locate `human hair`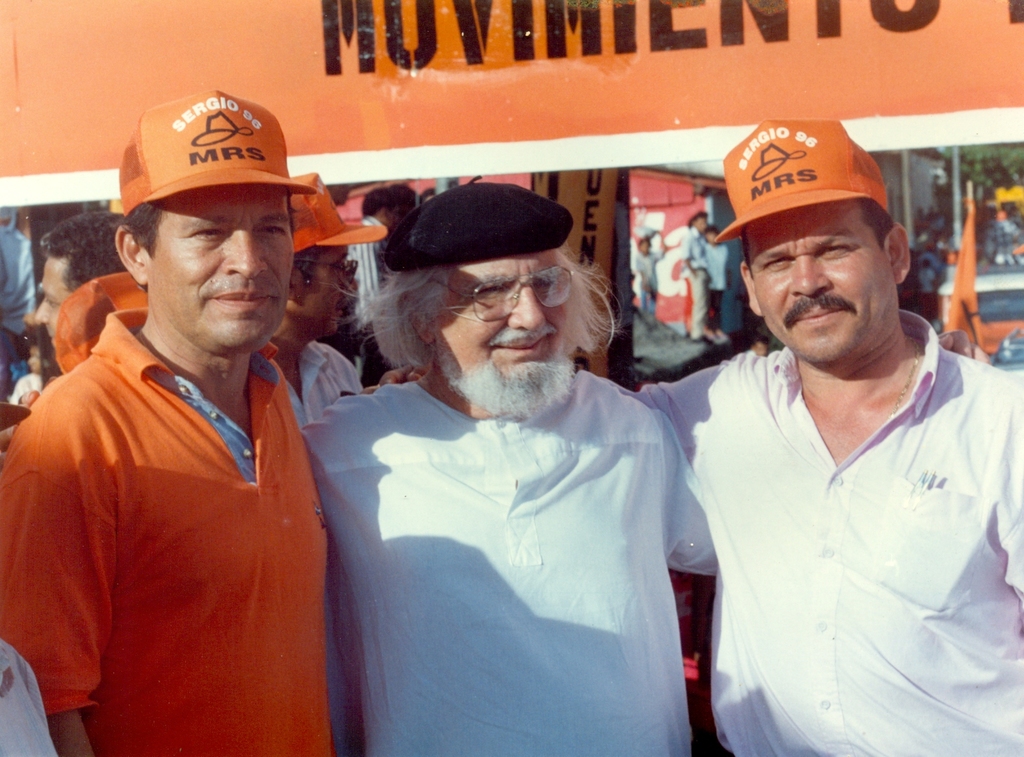
347 260 622 368
